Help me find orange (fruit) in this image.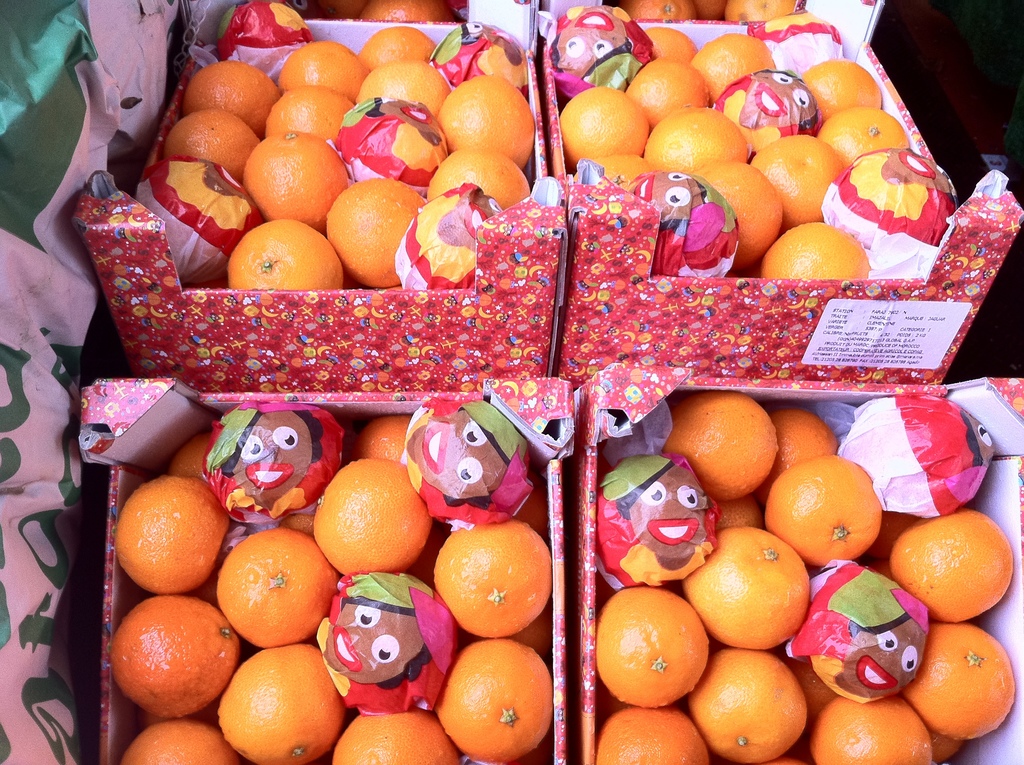
Found it: {"left": 813, "top": 698, "right": 940, "bottom": 763}.
